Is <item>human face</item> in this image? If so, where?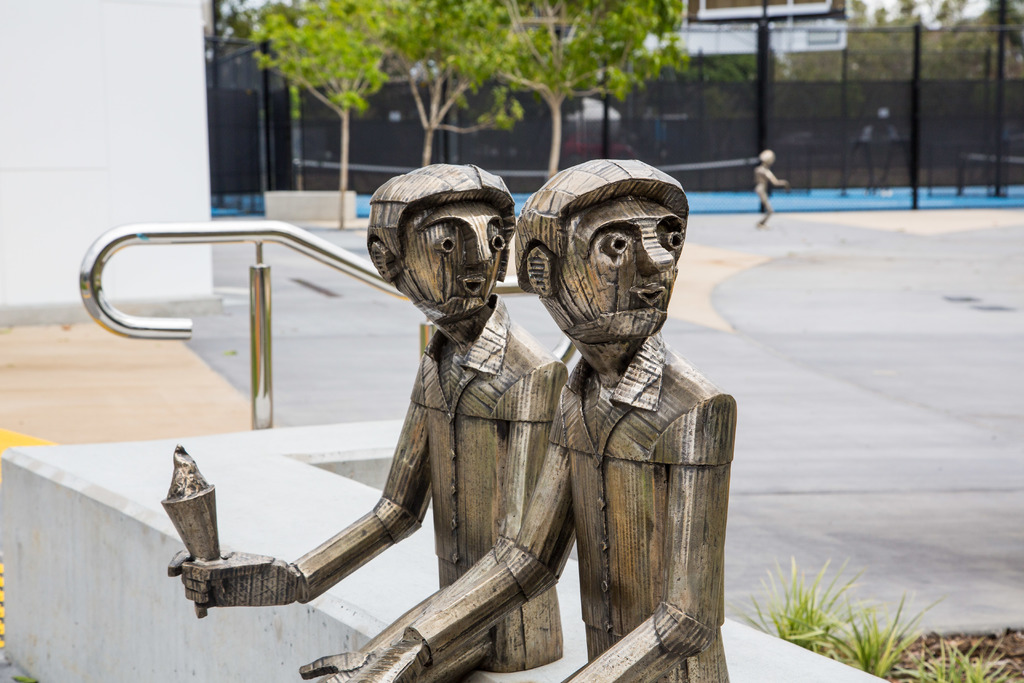
Yes, at bbox=[556, 197, 683, 338].
